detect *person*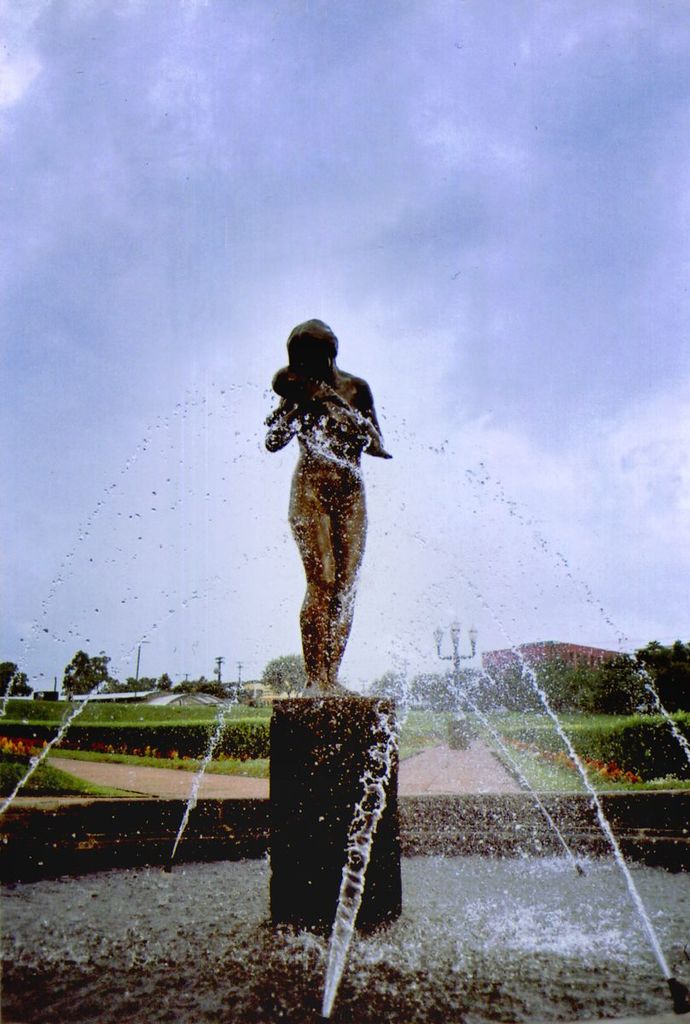
261:315:391:697
